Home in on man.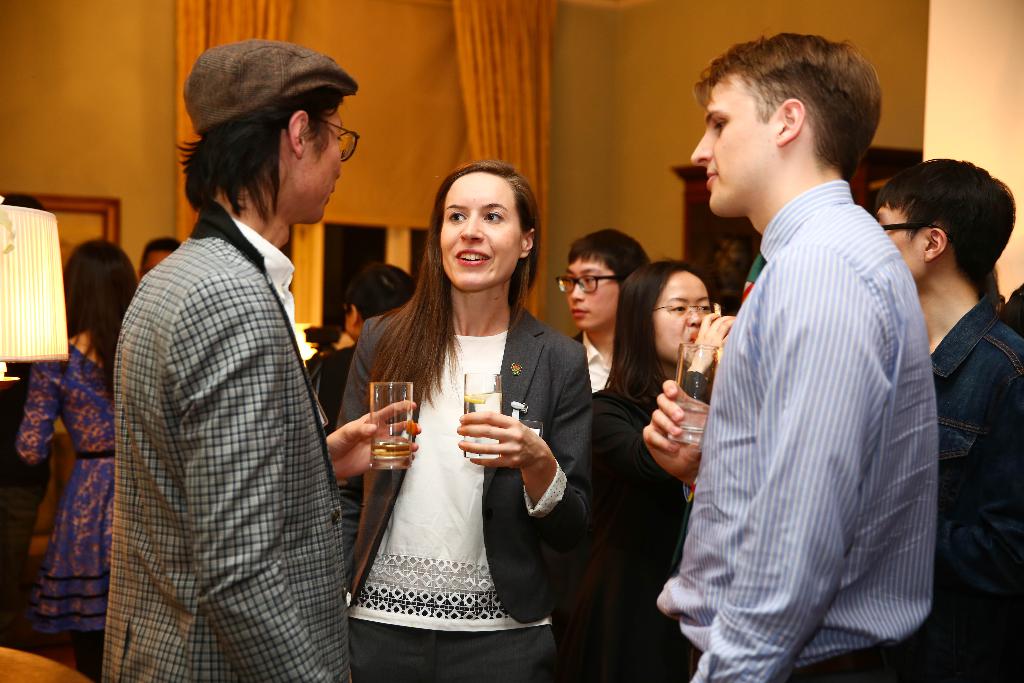
Homed in at Rect(860, 161, 1023, 682).
